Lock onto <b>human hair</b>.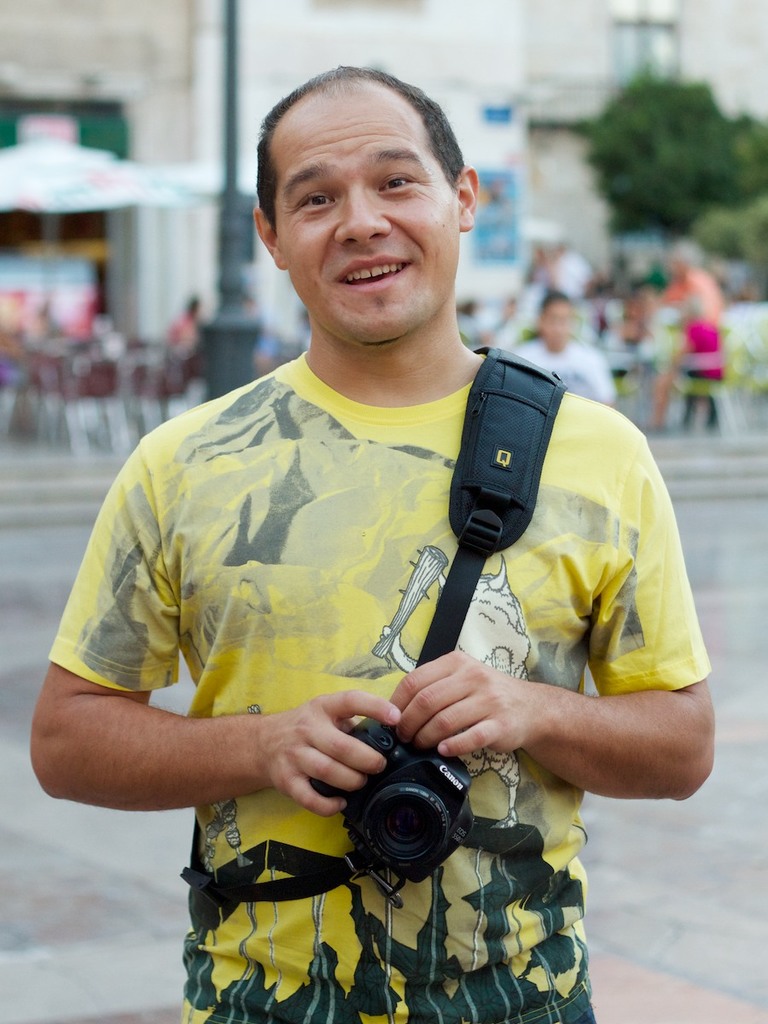
Locked: box=[259, 56, 465, 227].
